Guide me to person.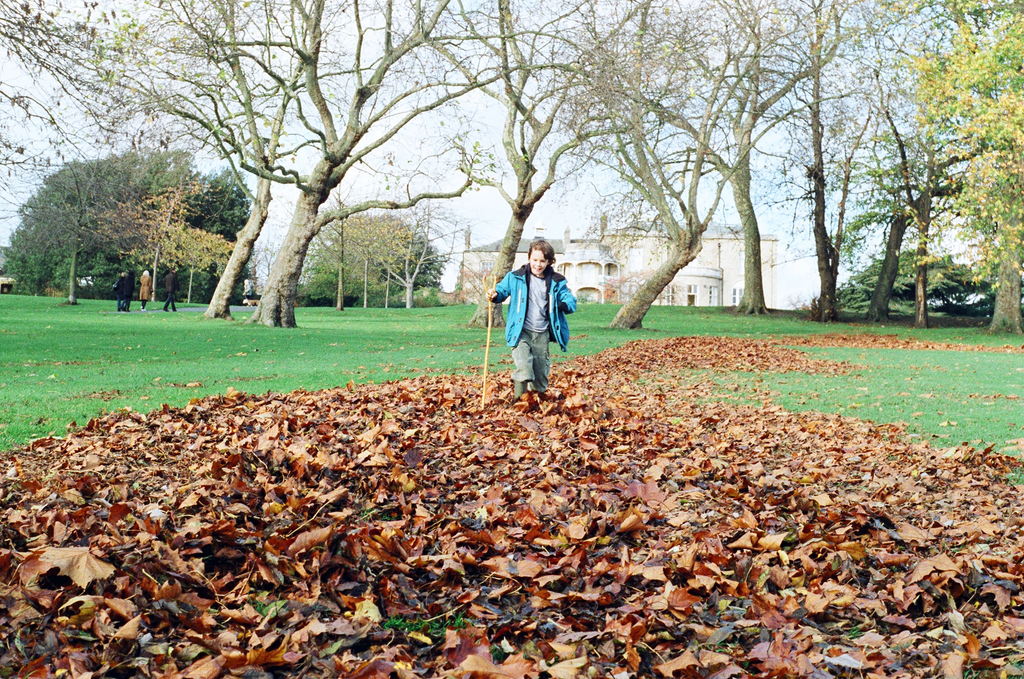
Guidance: select_region(503, 240, 584, 404).
